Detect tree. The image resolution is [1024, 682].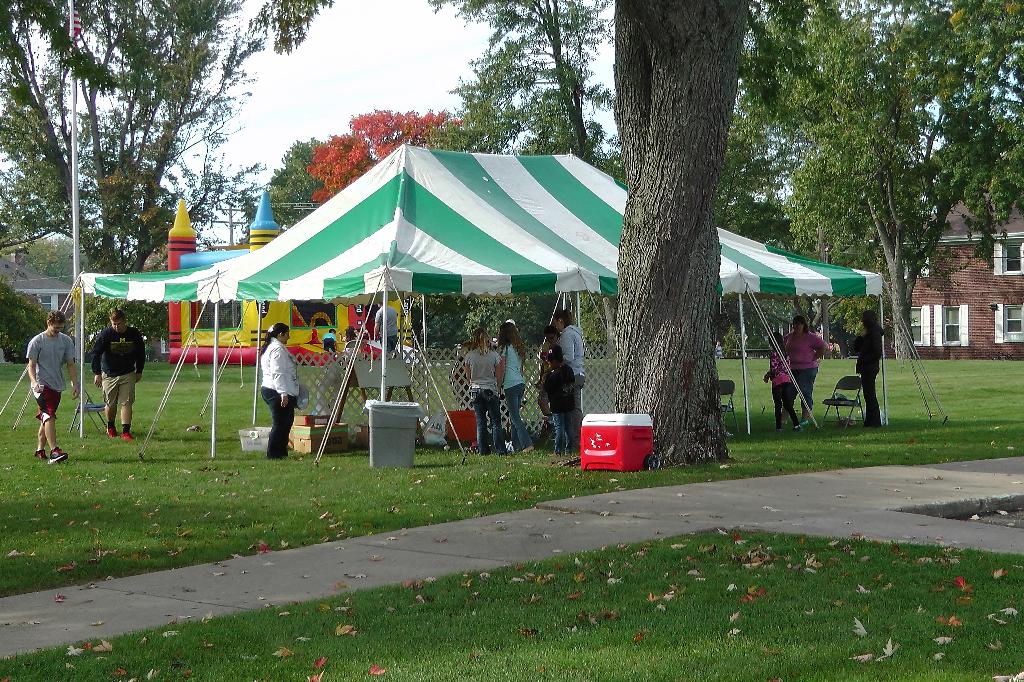
300,106,471,208.
